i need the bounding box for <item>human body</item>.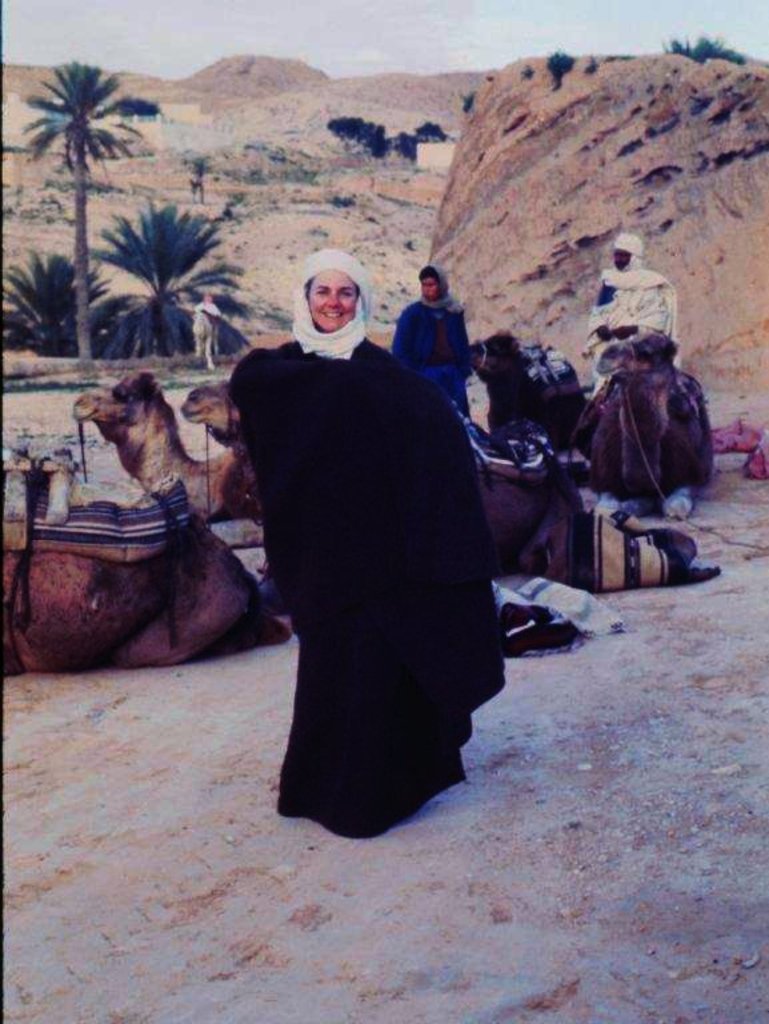
Here it is: pyautogui.locateOnScreen(585, 225, 674, 364).
